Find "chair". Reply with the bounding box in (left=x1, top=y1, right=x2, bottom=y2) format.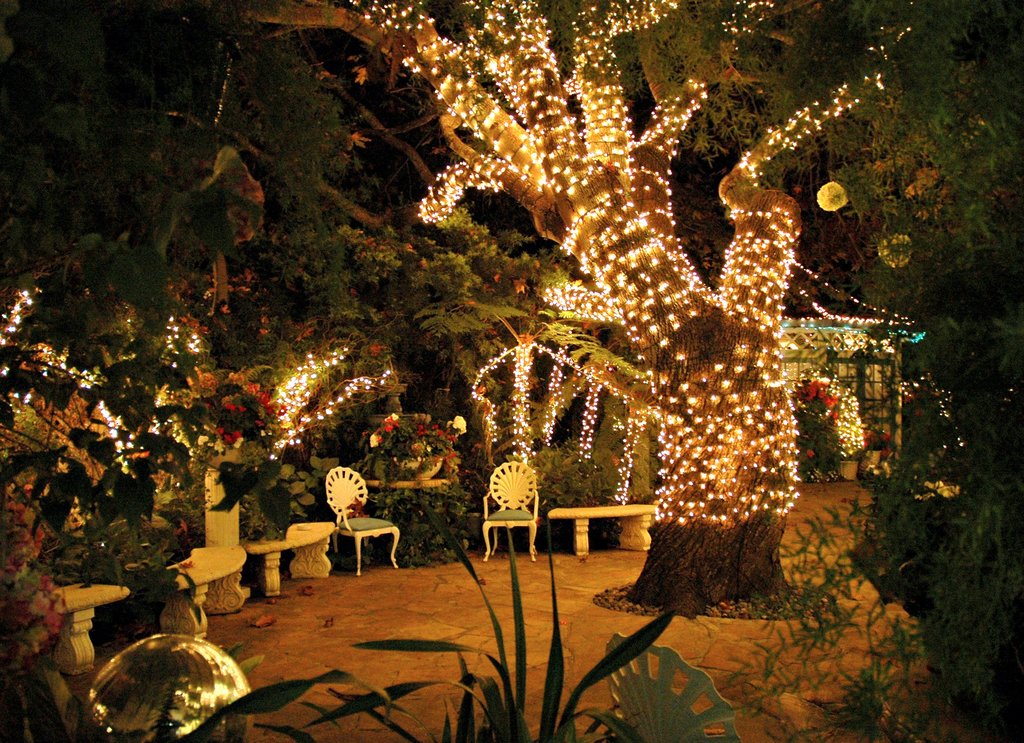
(left=474, top=459, right=532, bottom=564).
